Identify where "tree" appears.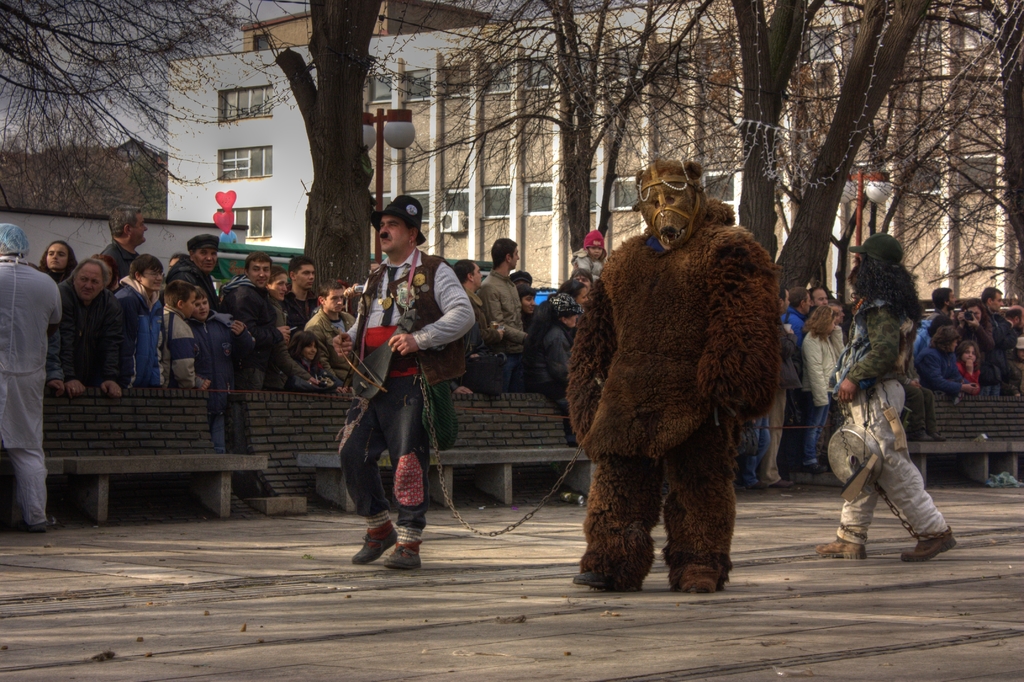
Appears at 0 0 285 246.
